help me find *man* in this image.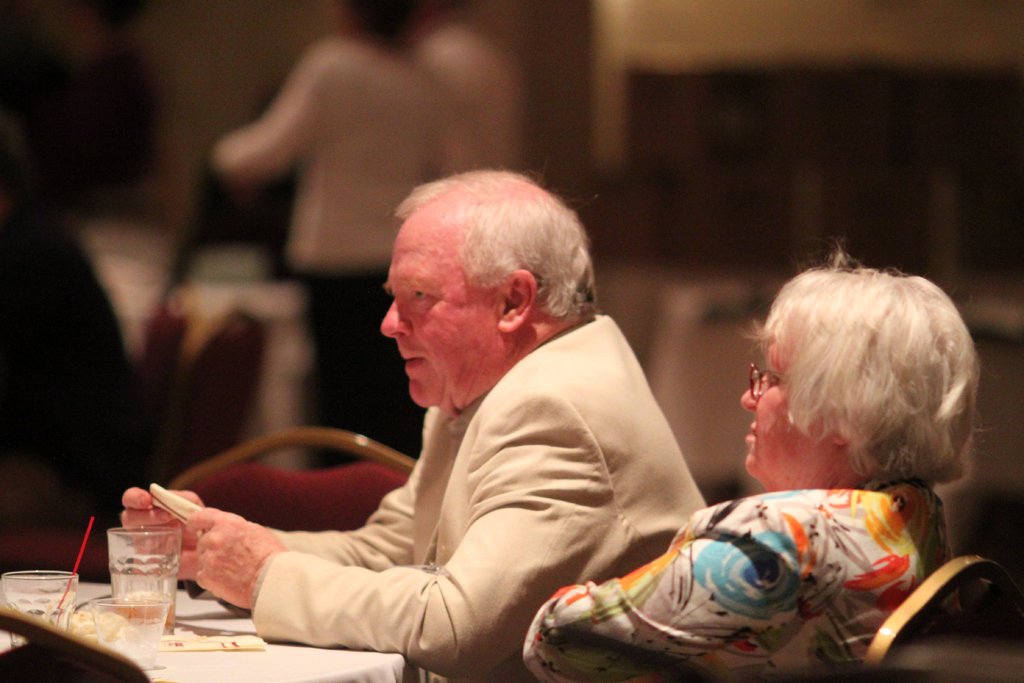
Found it: <box>165,174,767,669</box>.
